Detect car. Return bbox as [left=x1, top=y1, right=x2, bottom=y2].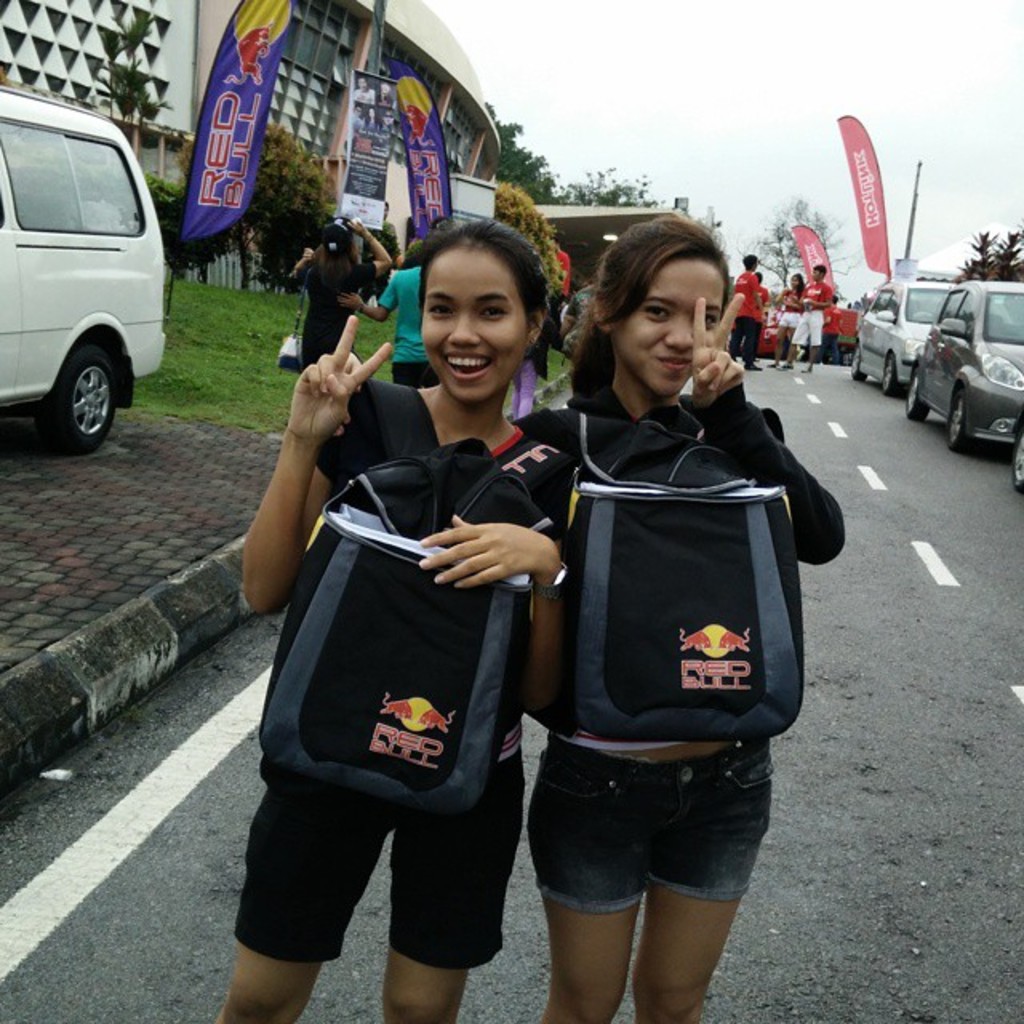
[left=848, top=272, right=997, bottom=392].
